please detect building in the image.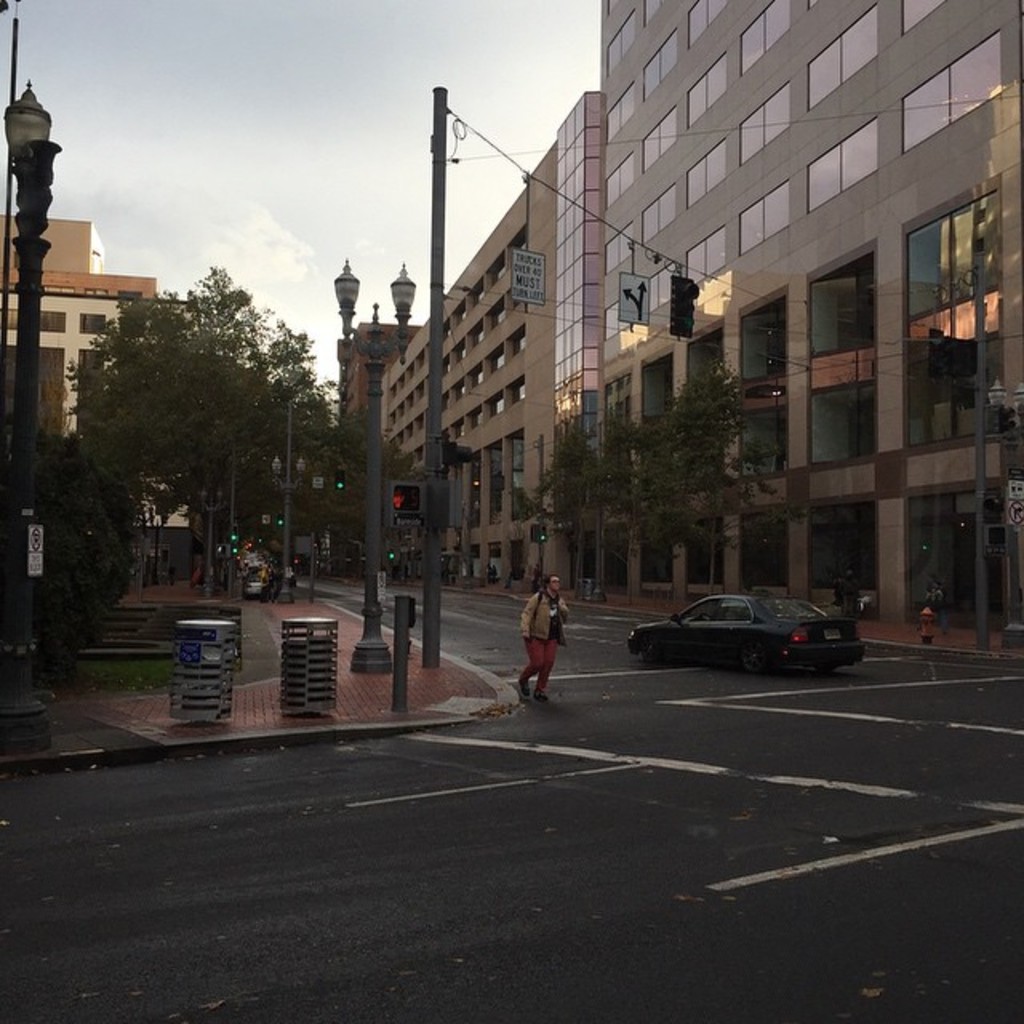
x1=381, y1=141, x2=555, y2=592.
